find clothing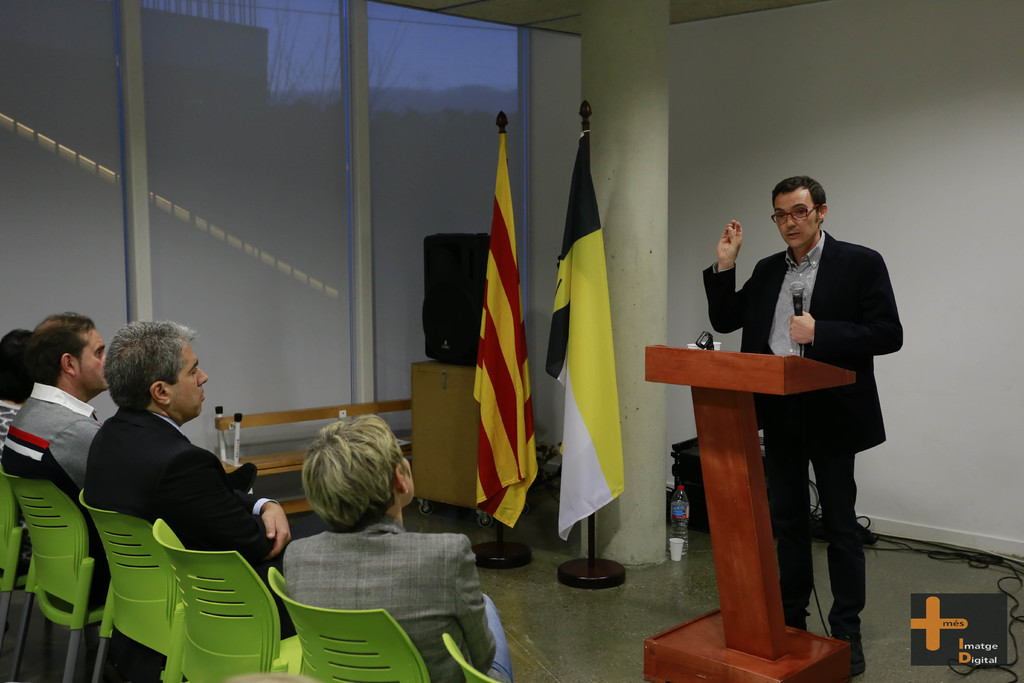
[x1=284, y1=517, x2=504, y2=682]
